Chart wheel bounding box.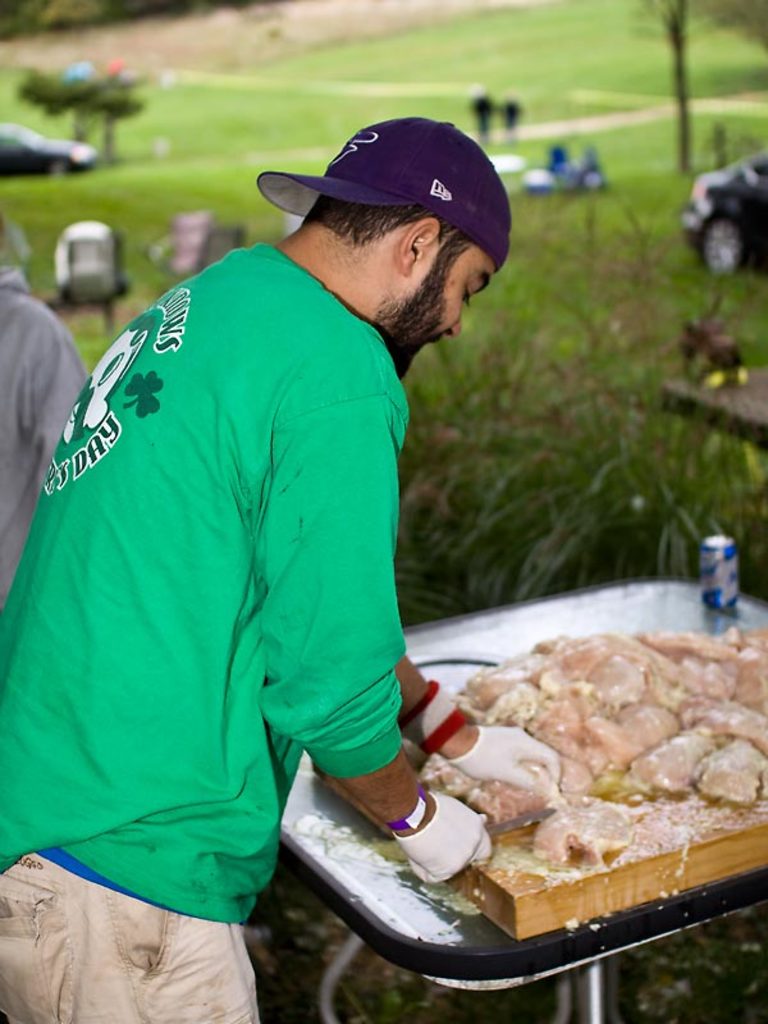
Charted: crop(692, 211, 740, 279).
